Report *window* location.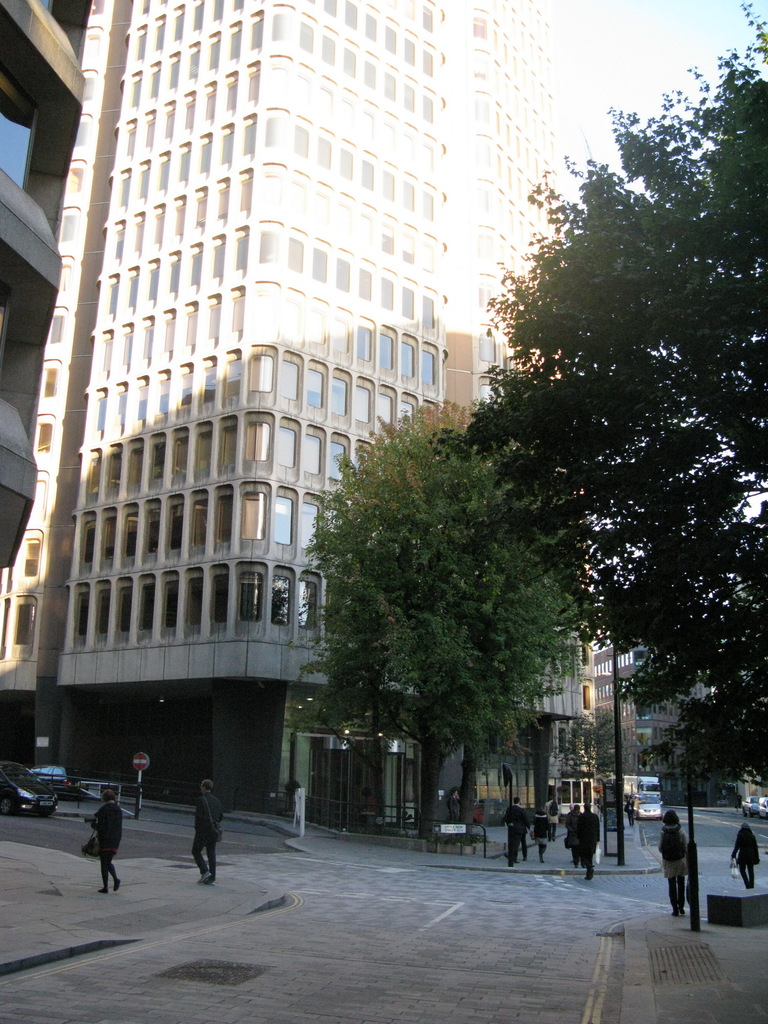
Report: 151, 380, 169, 424.
